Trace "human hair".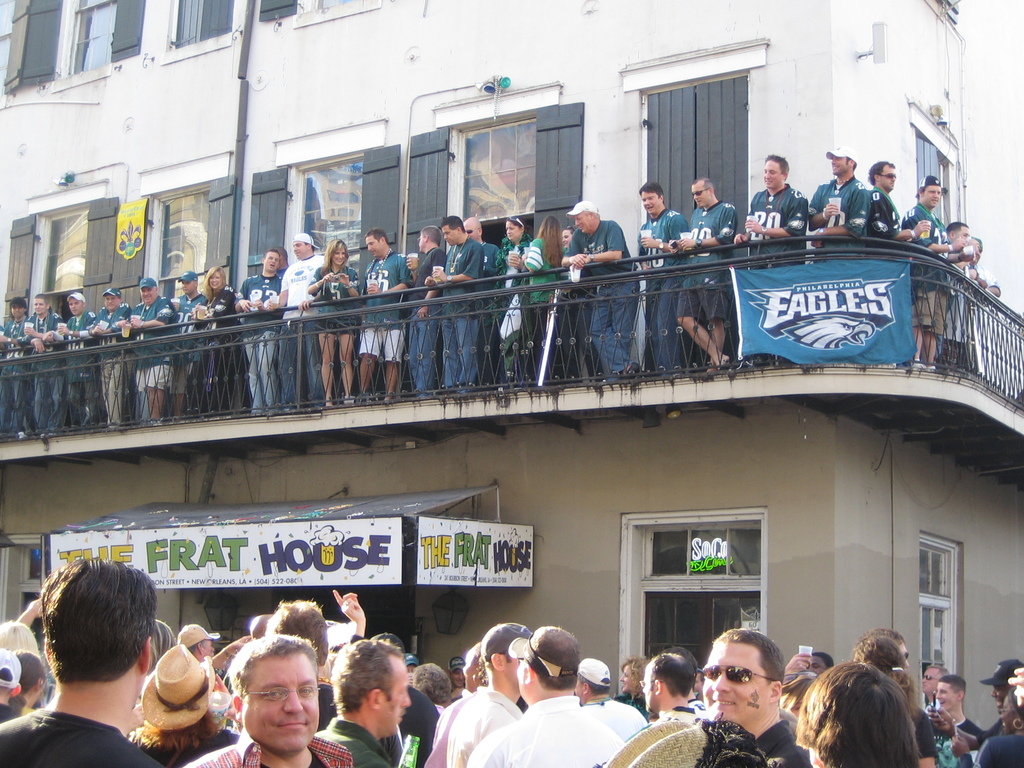
Traced to (691,178,715,198).
